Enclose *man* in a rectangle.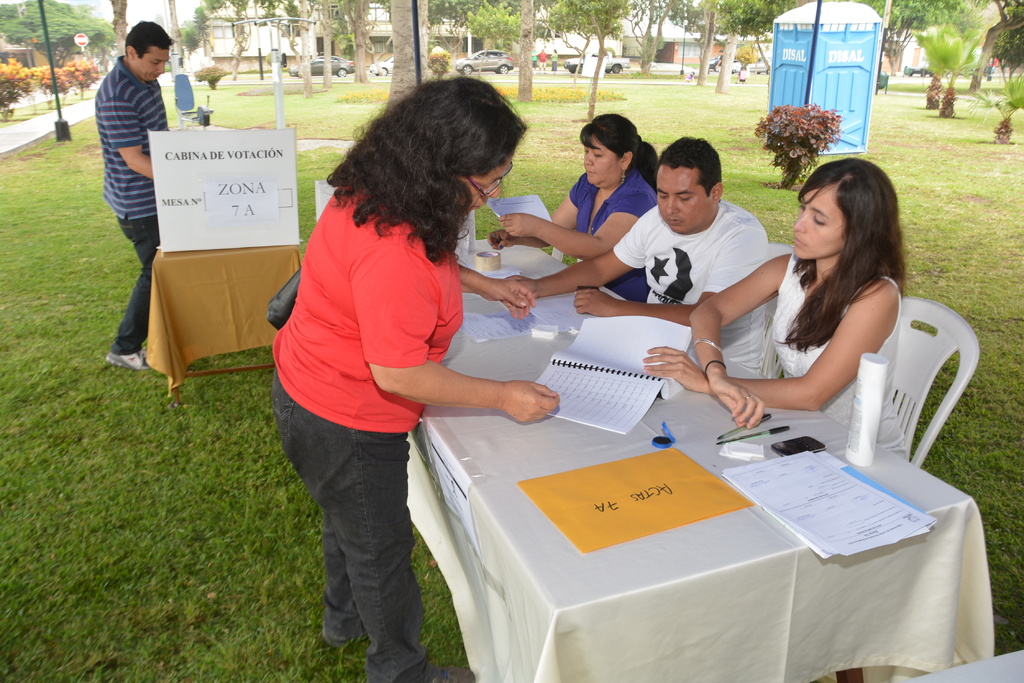
detection(714, 49, 724, 70).
